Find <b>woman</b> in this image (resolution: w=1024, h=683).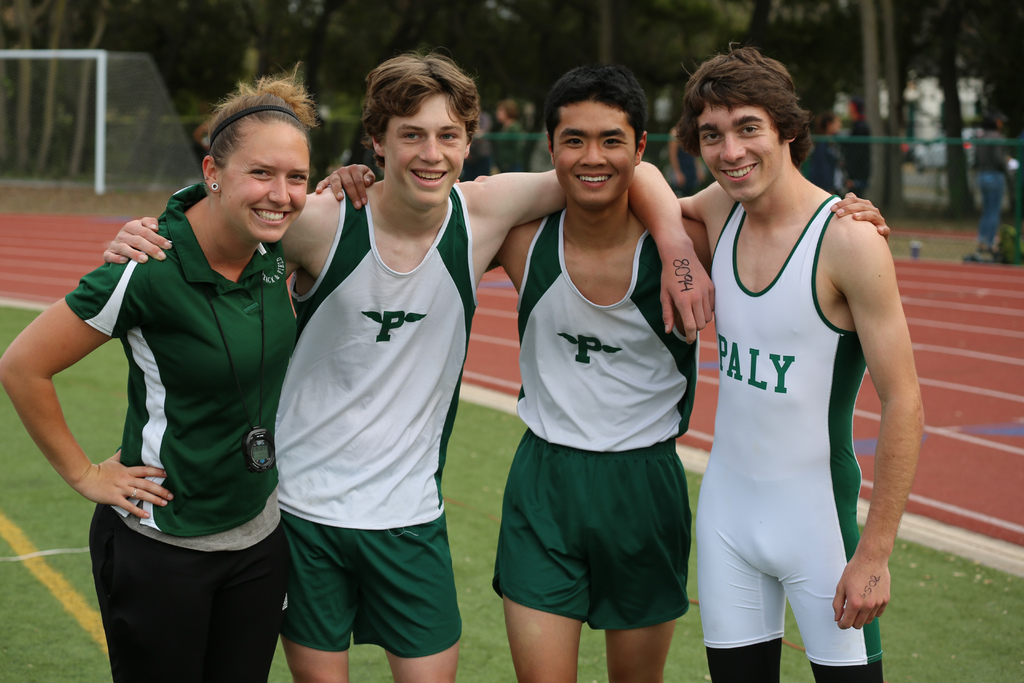
region(808, 105, 846, 199).
